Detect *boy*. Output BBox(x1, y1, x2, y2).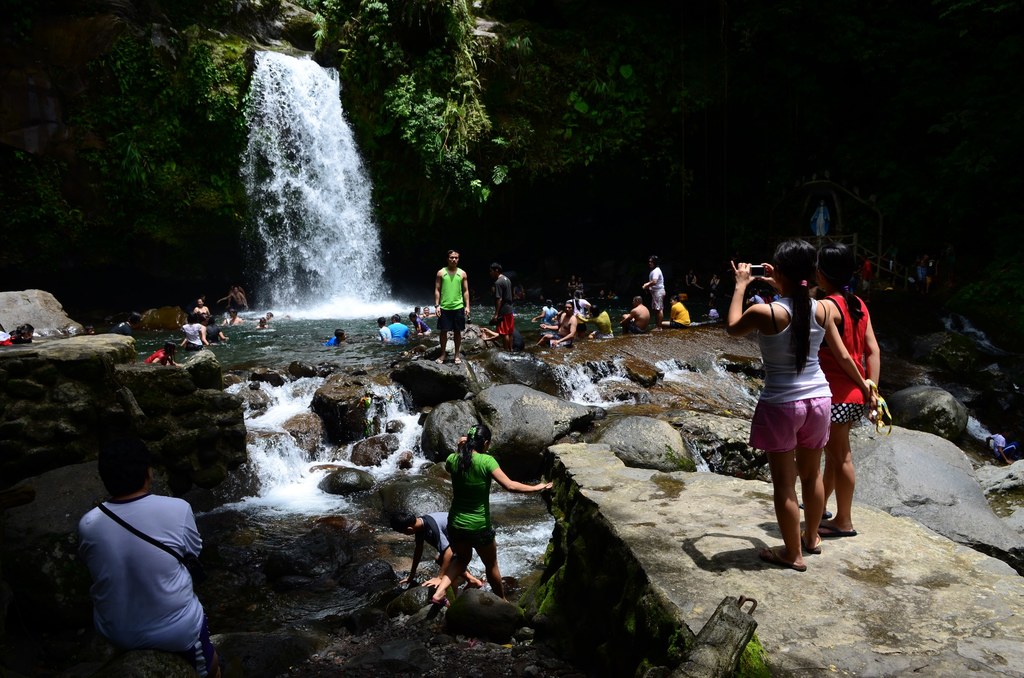
BBox(666, 296, 695, 330).
